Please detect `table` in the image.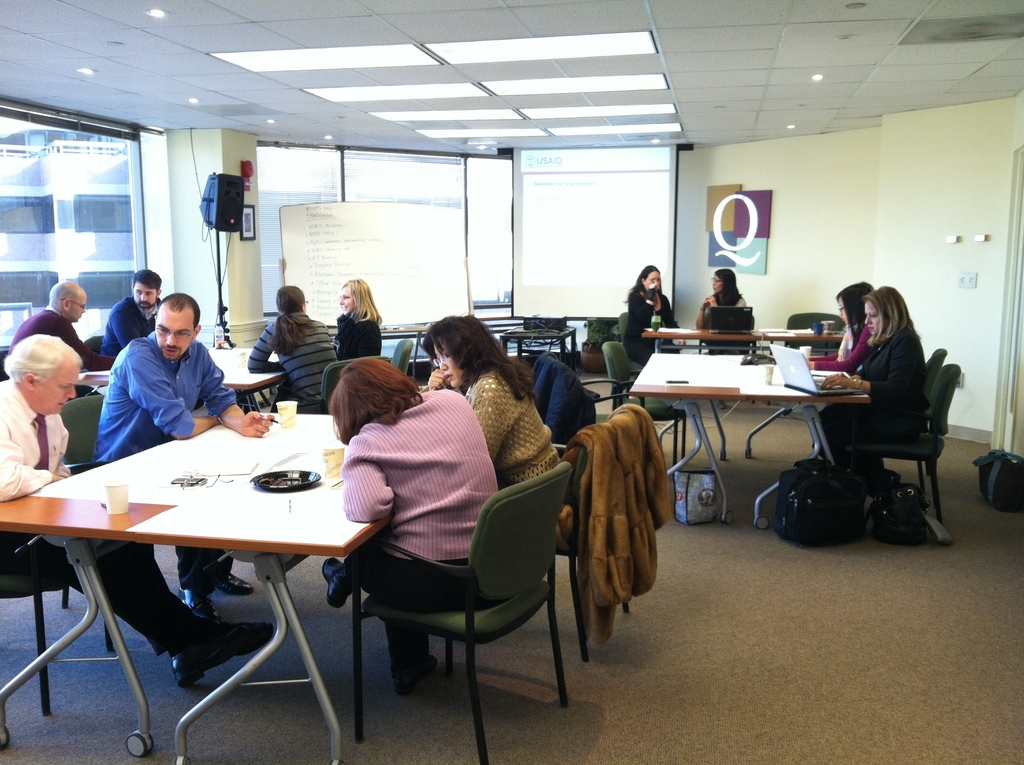
(x1=208, y1=347, x2=282, y2=410).
